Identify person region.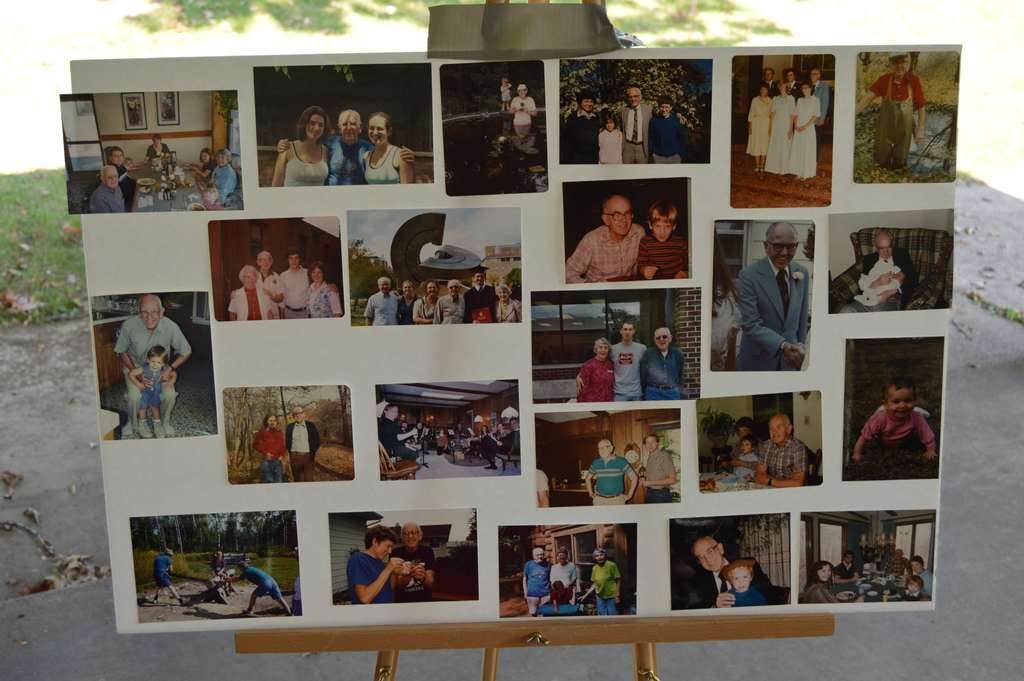
Region: box(712, 238, 743, 368).
